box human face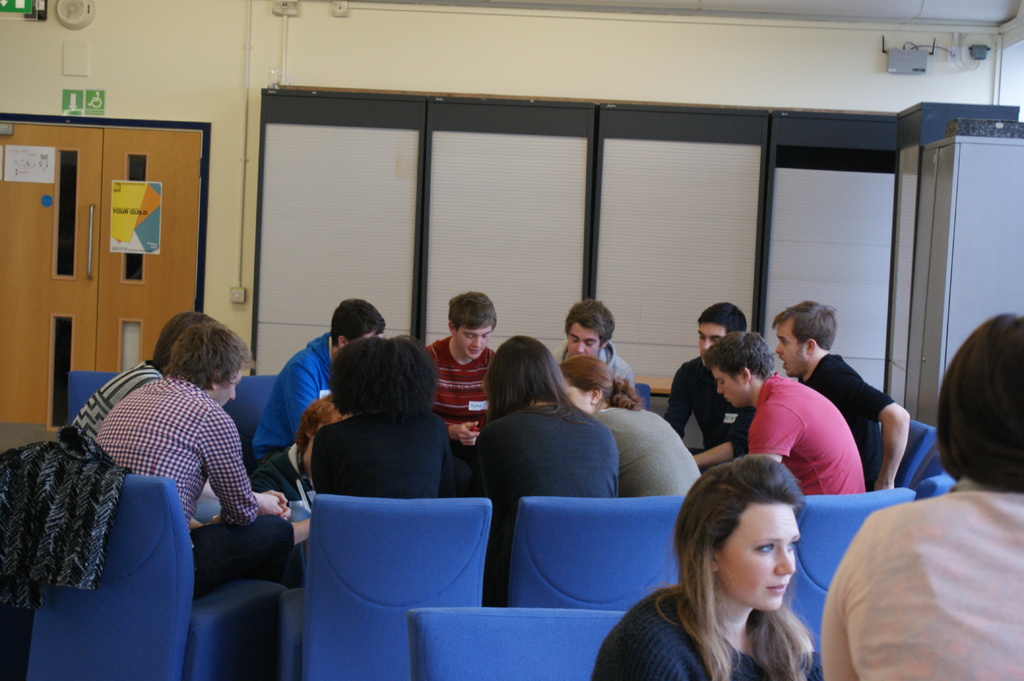
(456,328,490,361)
